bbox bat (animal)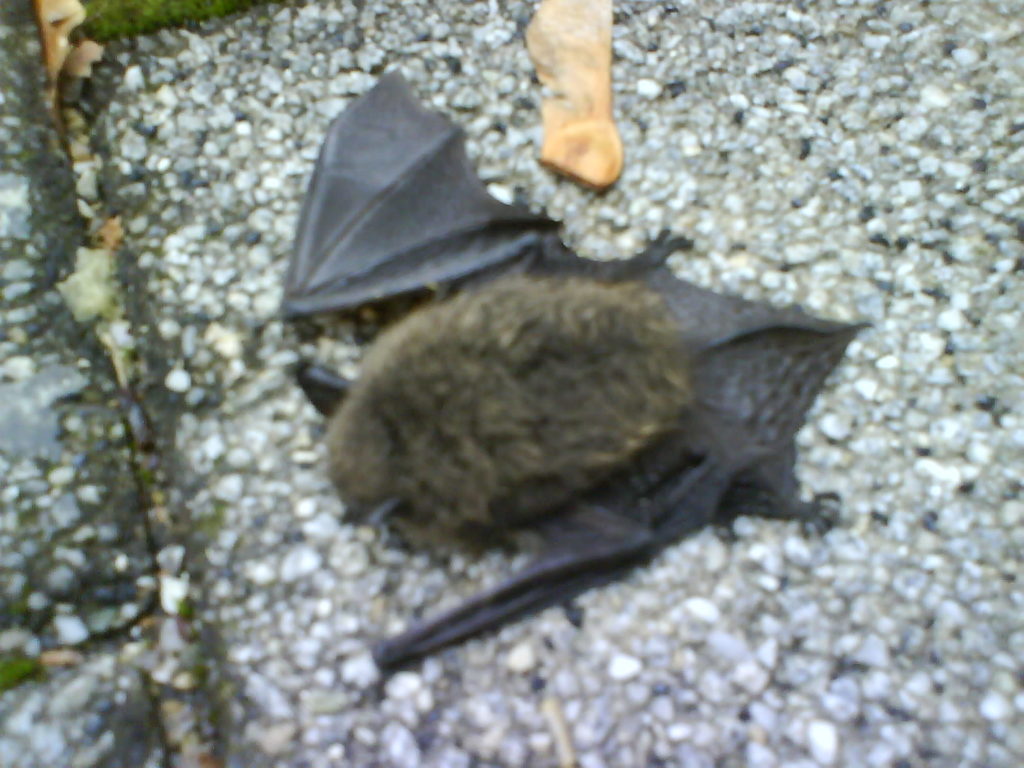
bbox(280, 64, 877, 682)
